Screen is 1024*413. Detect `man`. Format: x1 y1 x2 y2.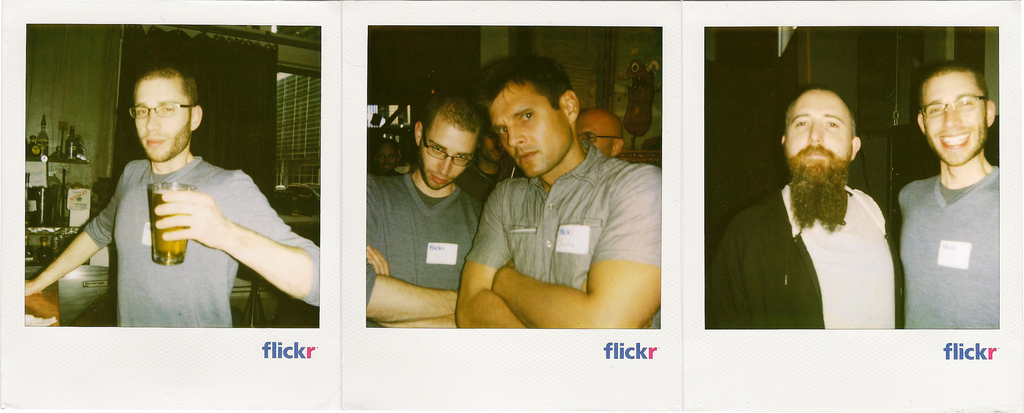
900 64 1003 322.
